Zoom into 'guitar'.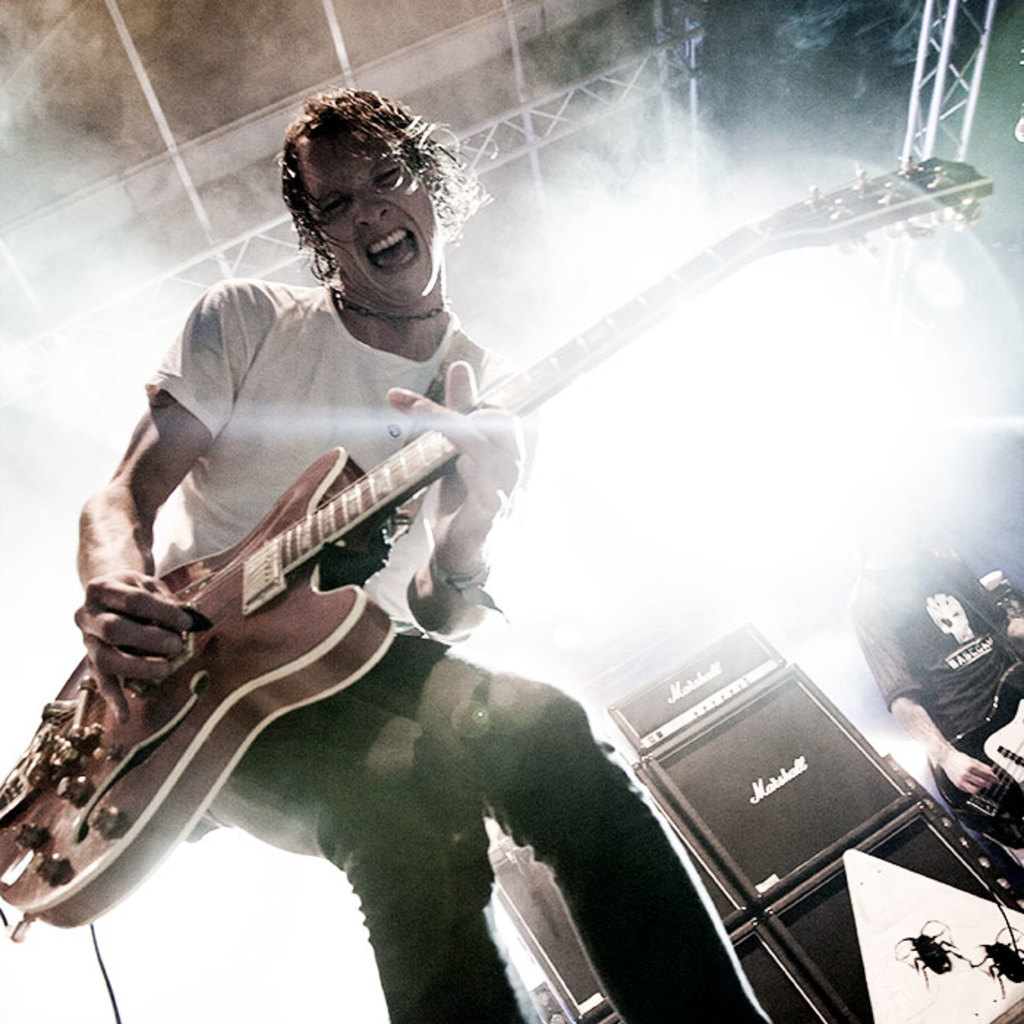
Zoom target: rect(0, 149, 987, 932).
